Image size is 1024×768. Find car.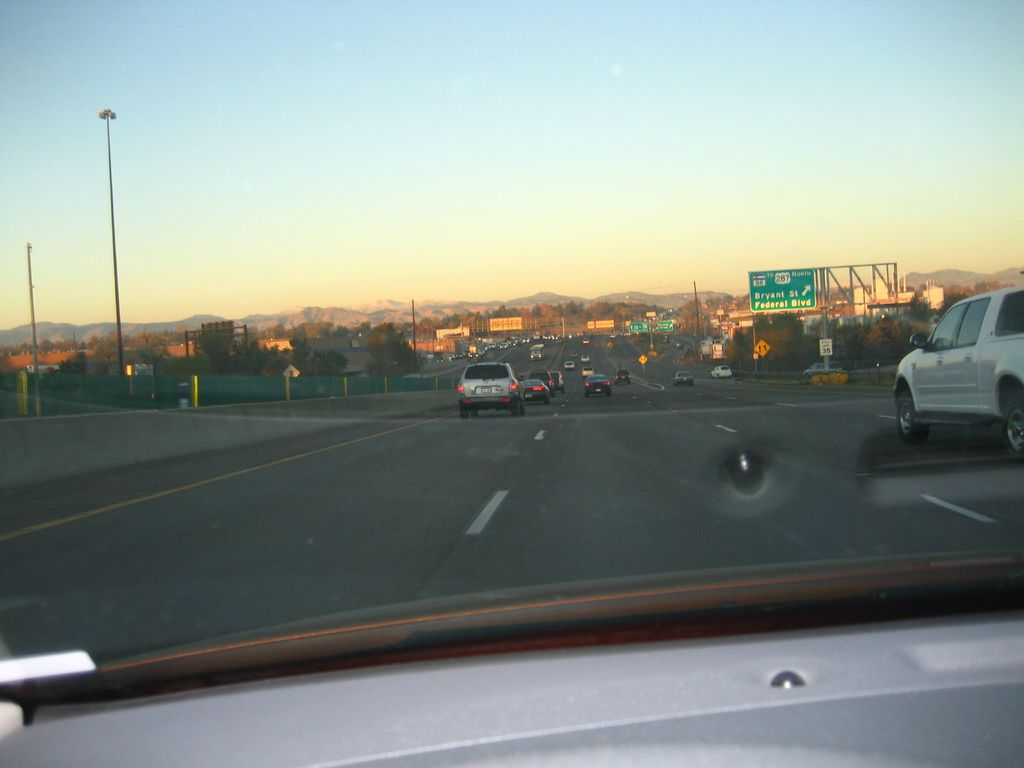
bbox=[554, 337, 561, 345].
